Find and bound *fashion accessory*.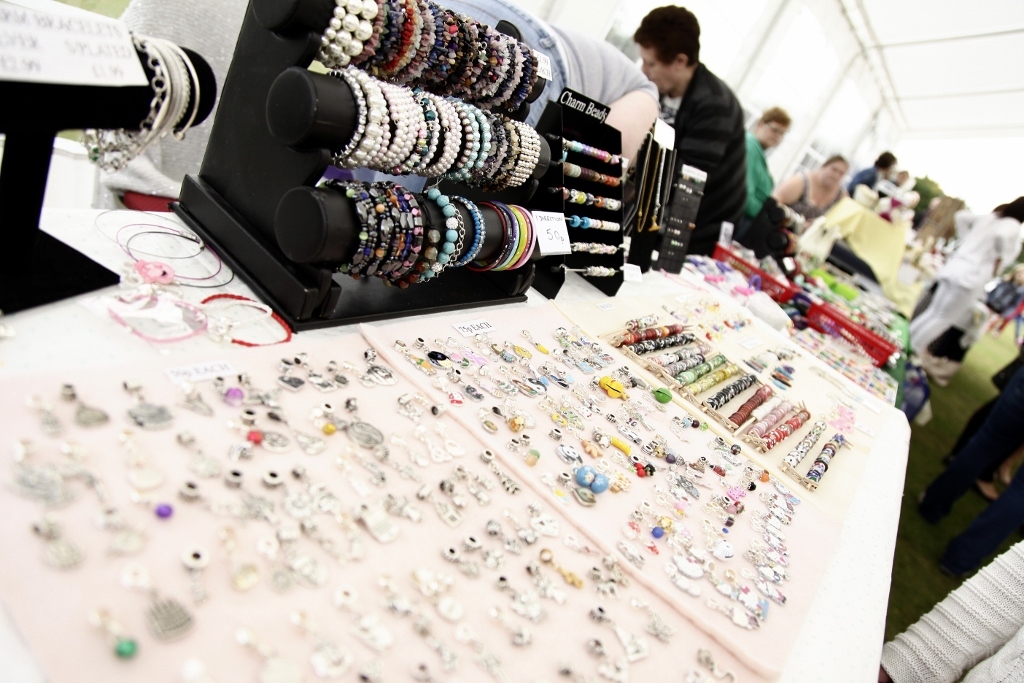
Bound: {"x1": 125, "y1": 434, "x2": 170, "y2": 509}.
